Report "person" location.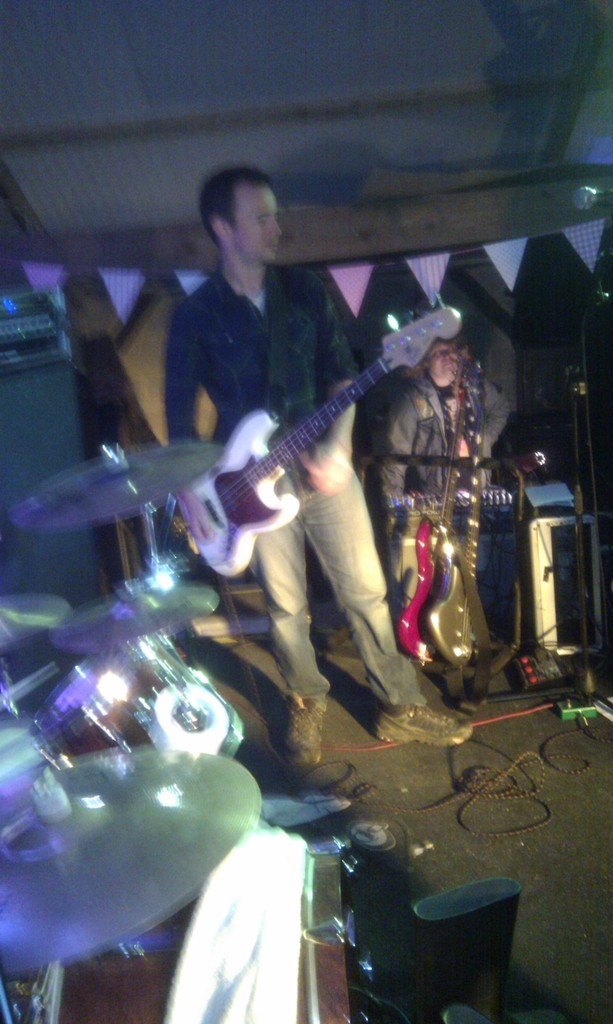
Report: l=370, t=323, r=514, b=691.
